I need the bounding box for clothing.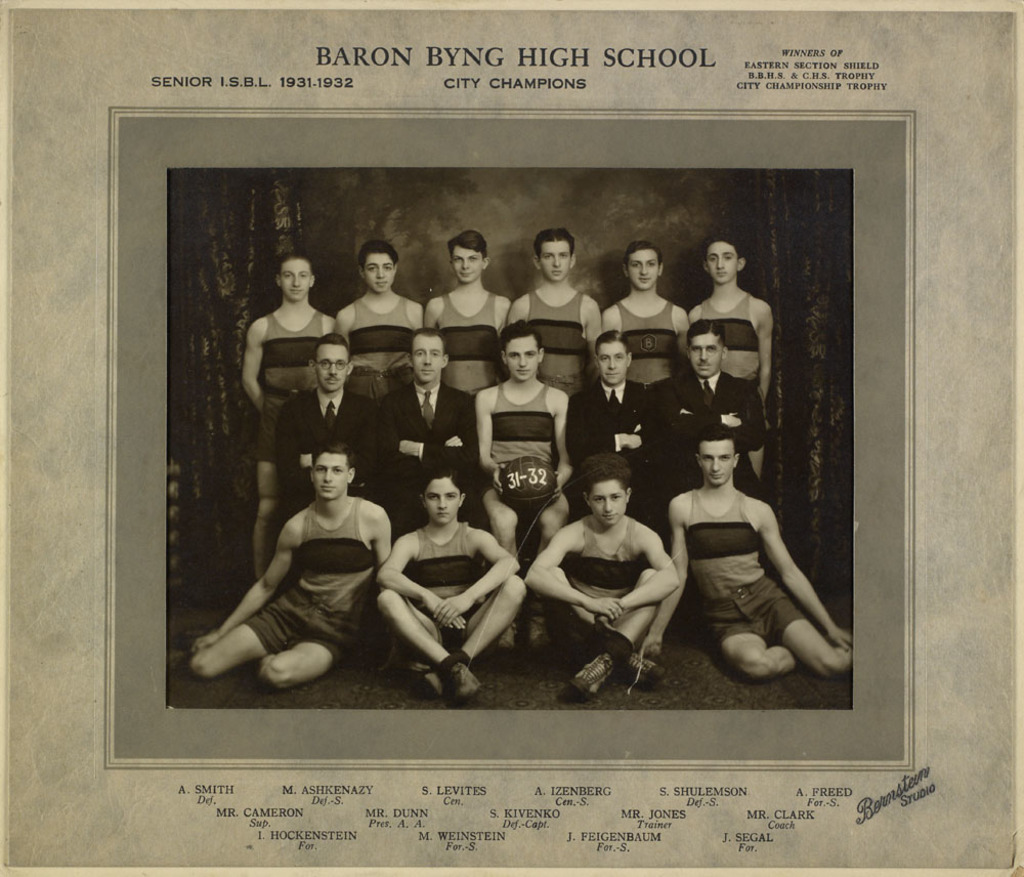
Here it is: [383, 366, 488, 531].
